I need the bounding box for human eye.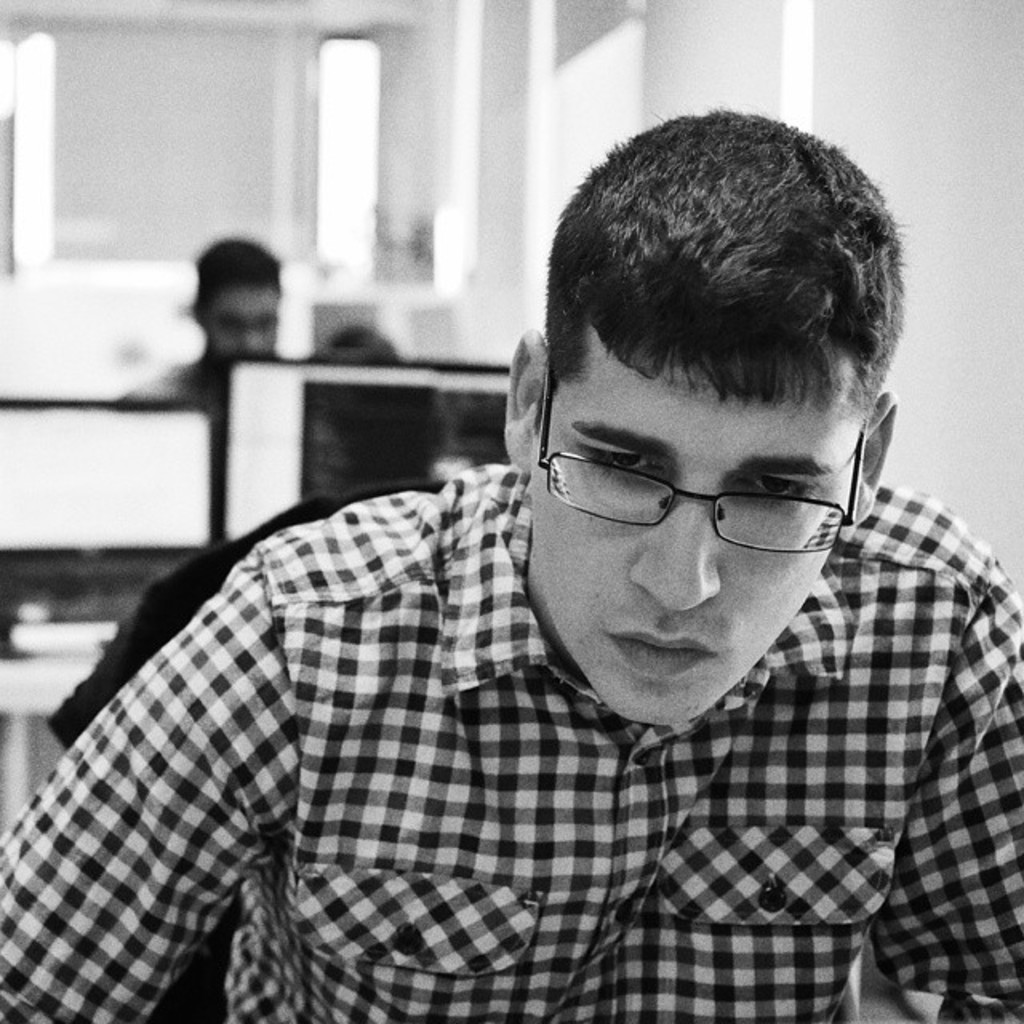
Here it is: [562,442,667,490].
